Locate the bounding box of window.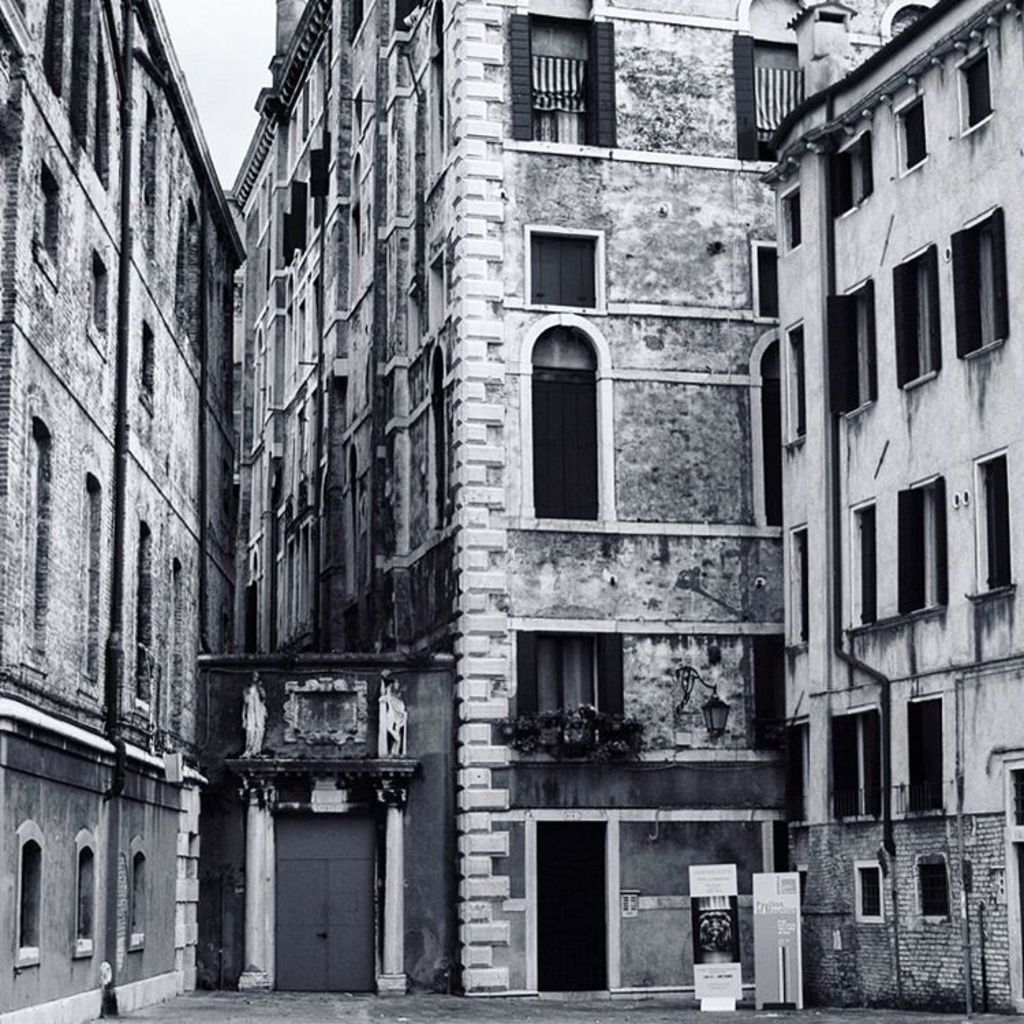
Bounding box: box=[524, 227, 603, 306].
